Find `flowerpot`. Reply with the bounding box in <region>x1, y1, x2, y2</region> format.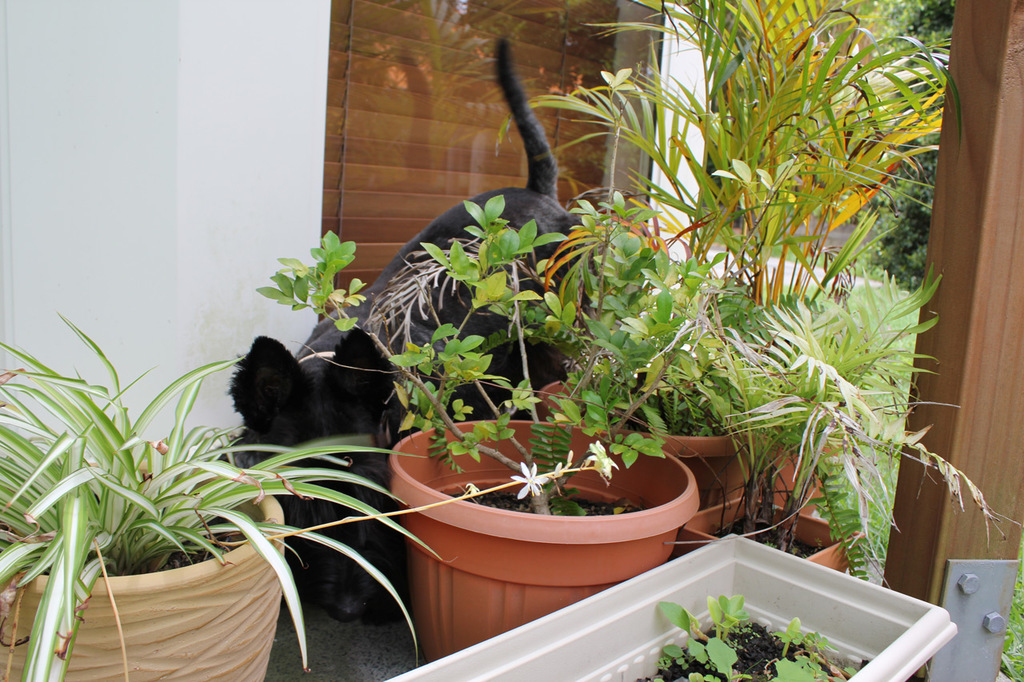
<region>374, 529, 964, 681</region>.
